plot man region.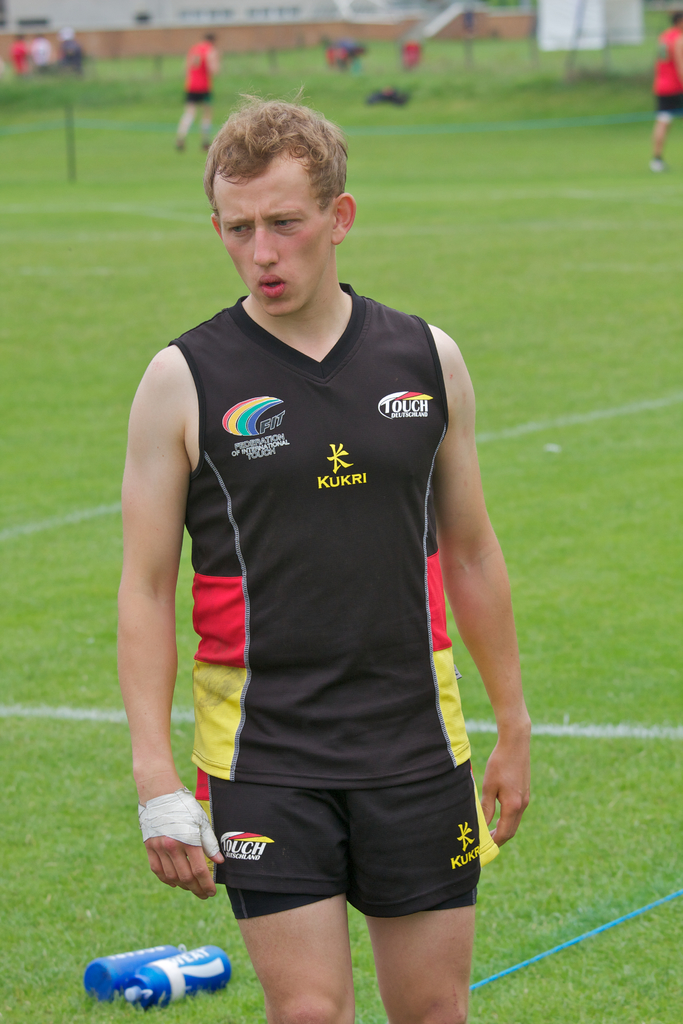
Plotted at detection(650, 8, 682, 168).
